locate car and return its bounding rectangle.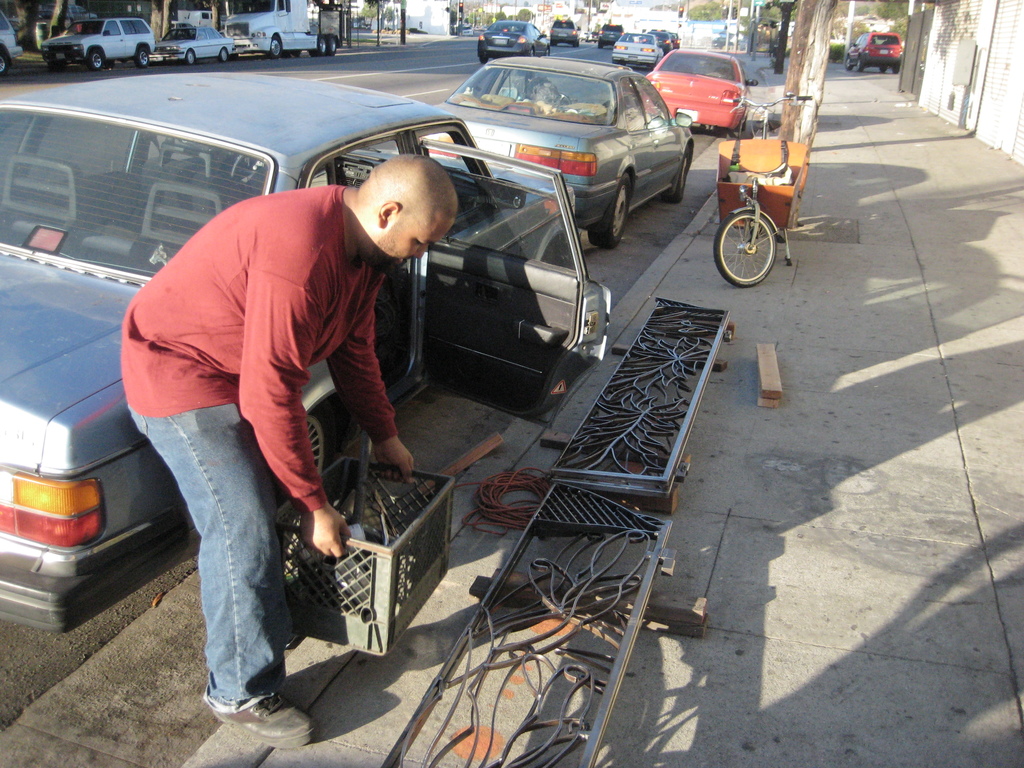
(421, 56, 694, 246).
